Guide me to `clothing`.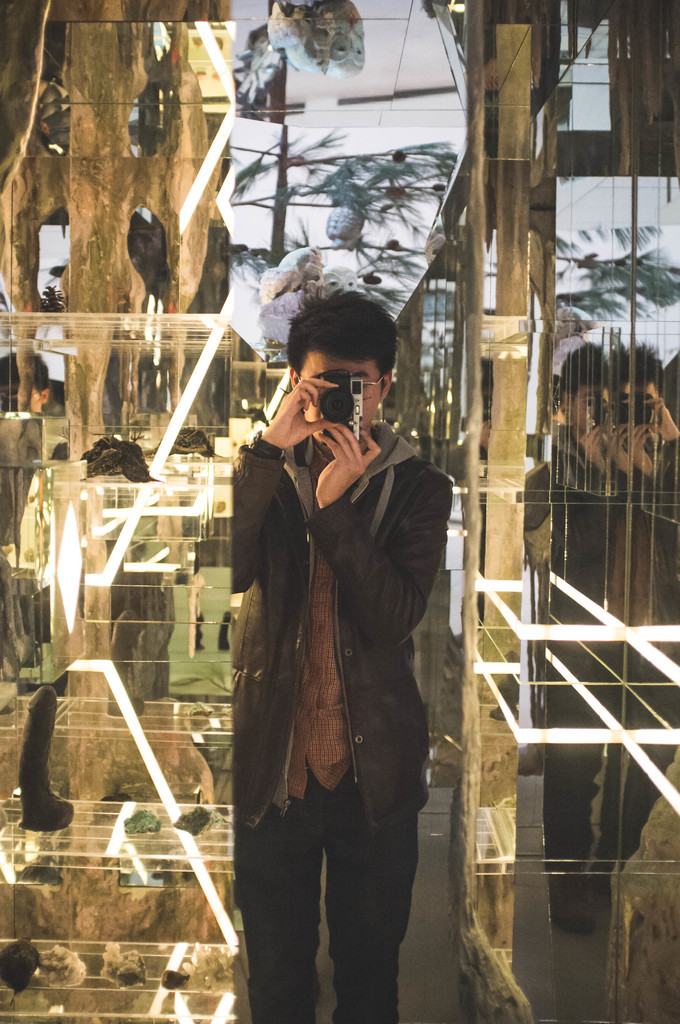
Guidance: <bbox>213, 515, 441, 1003</bbox>.
